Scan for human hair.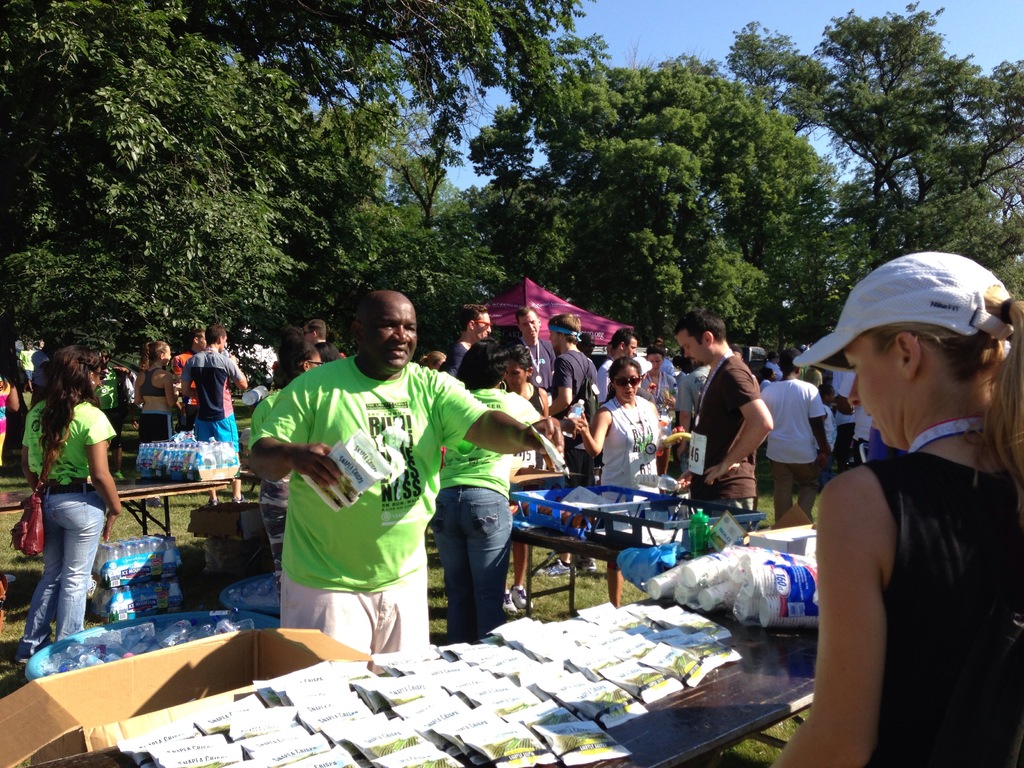
Scan result: [x1=510, y1=344, x2=531, y2=377].
